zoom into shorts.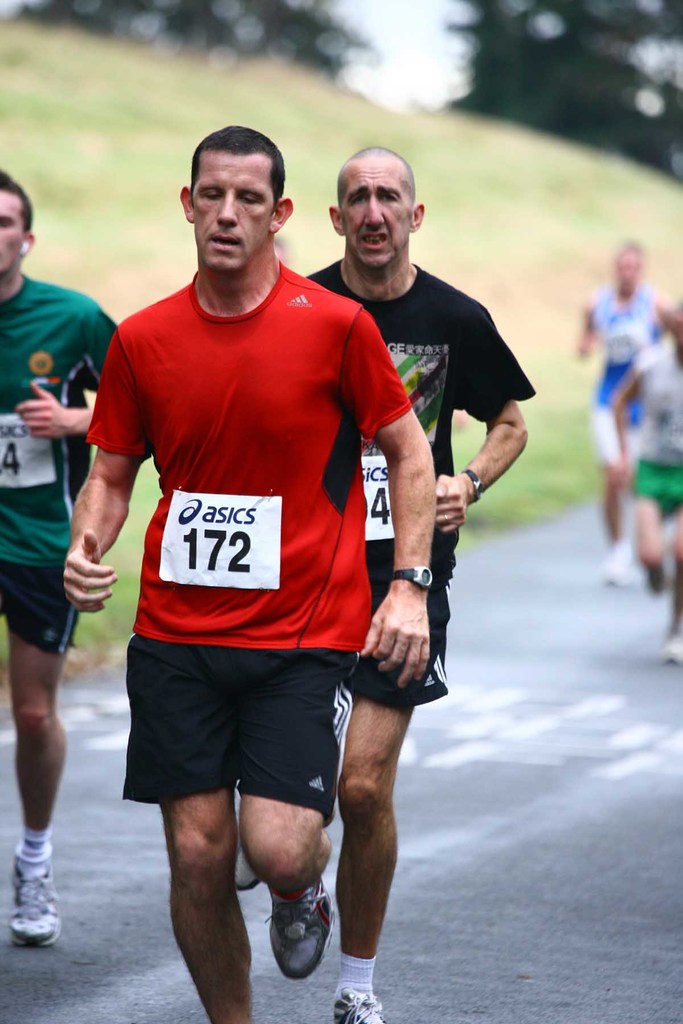
Zoom target: left=0, top=557, right=87, bottom=659.
